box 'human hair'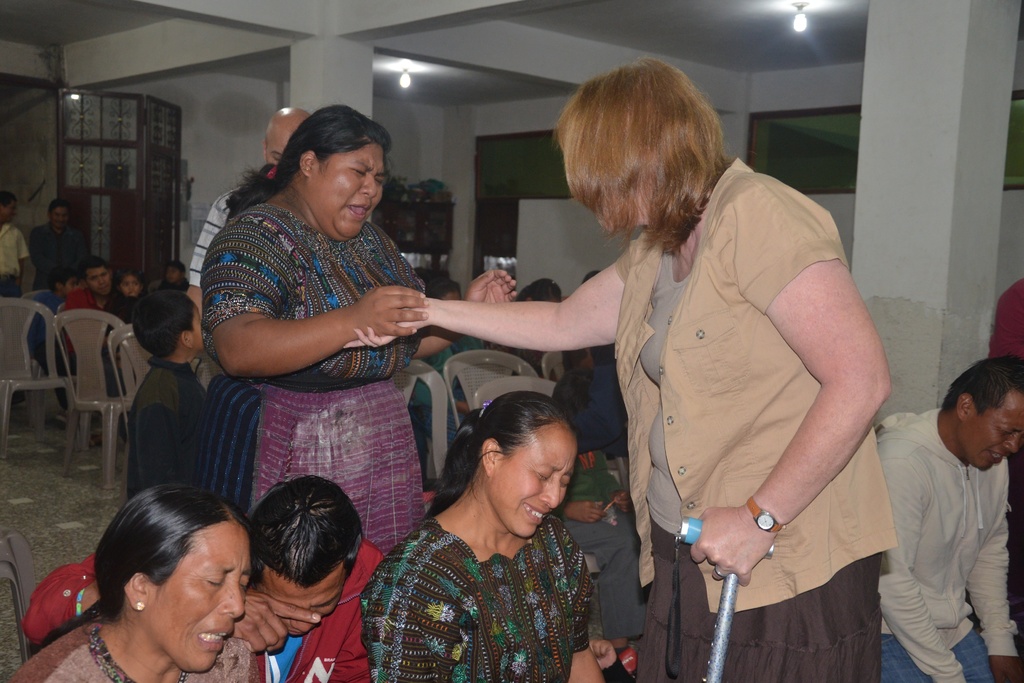
580:267:601:283
